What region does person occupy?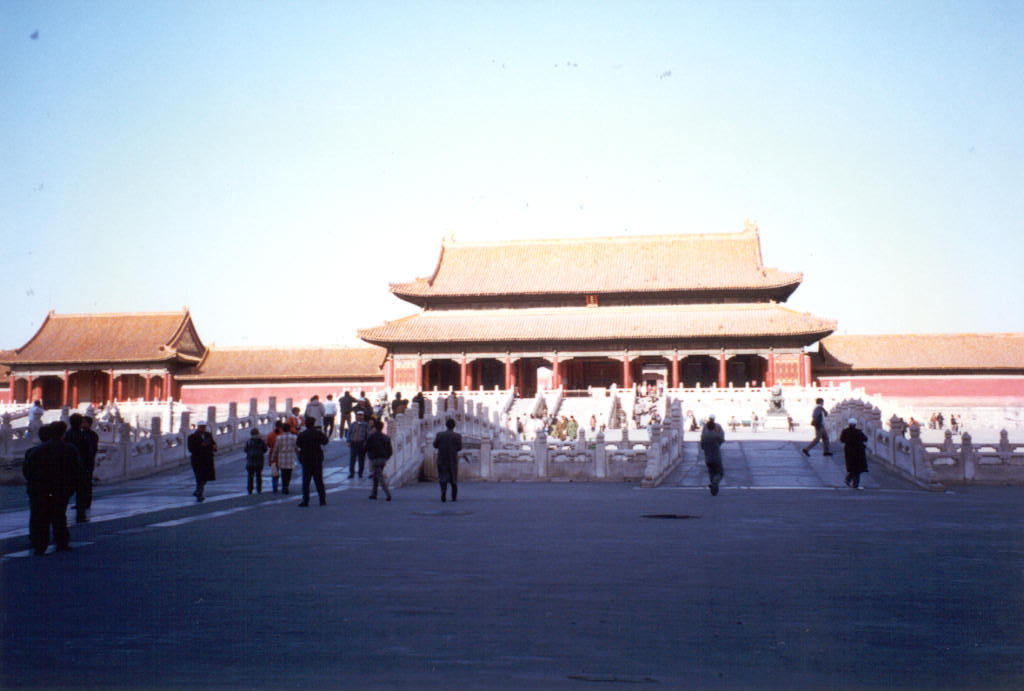
186,419,216,501.
